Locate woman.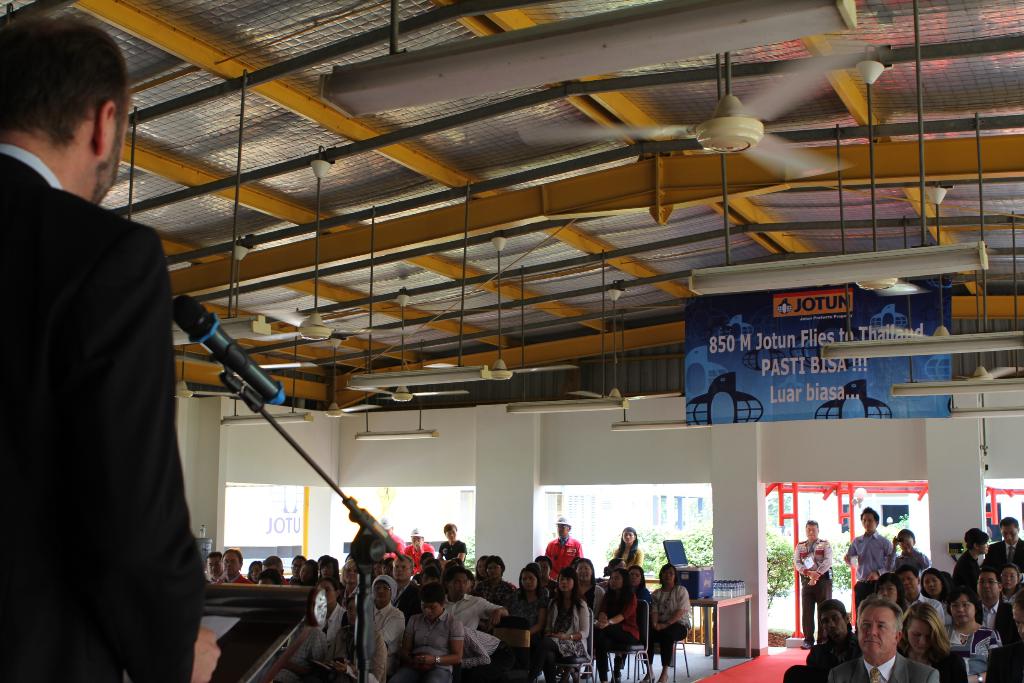
Bounding box: (611, 525, 644, 570).
